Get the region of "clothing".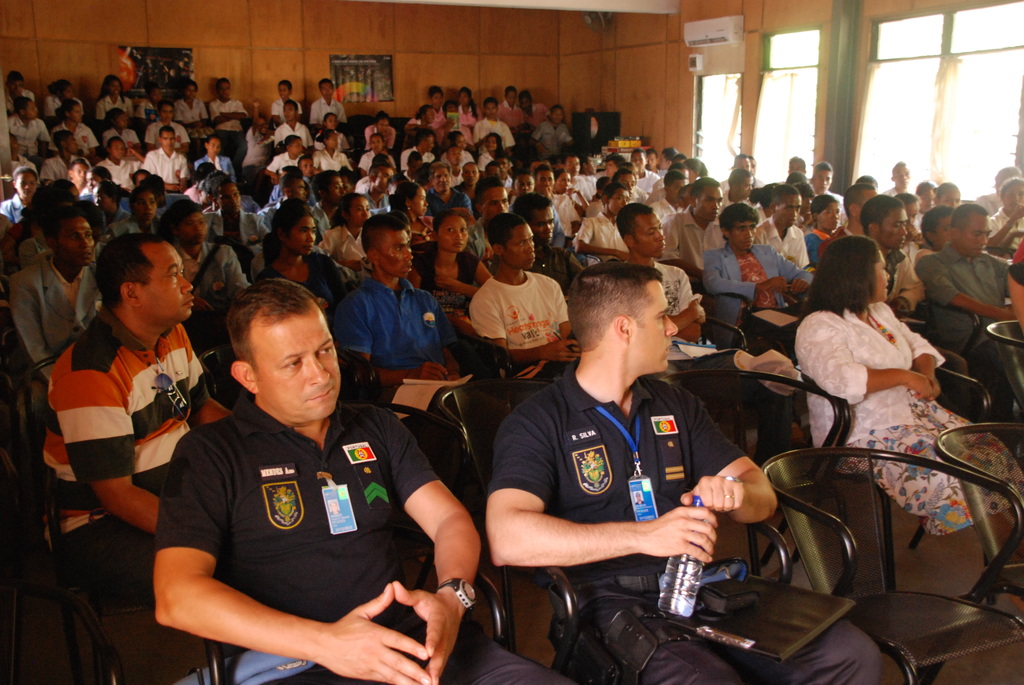
[263,248,348,306].
